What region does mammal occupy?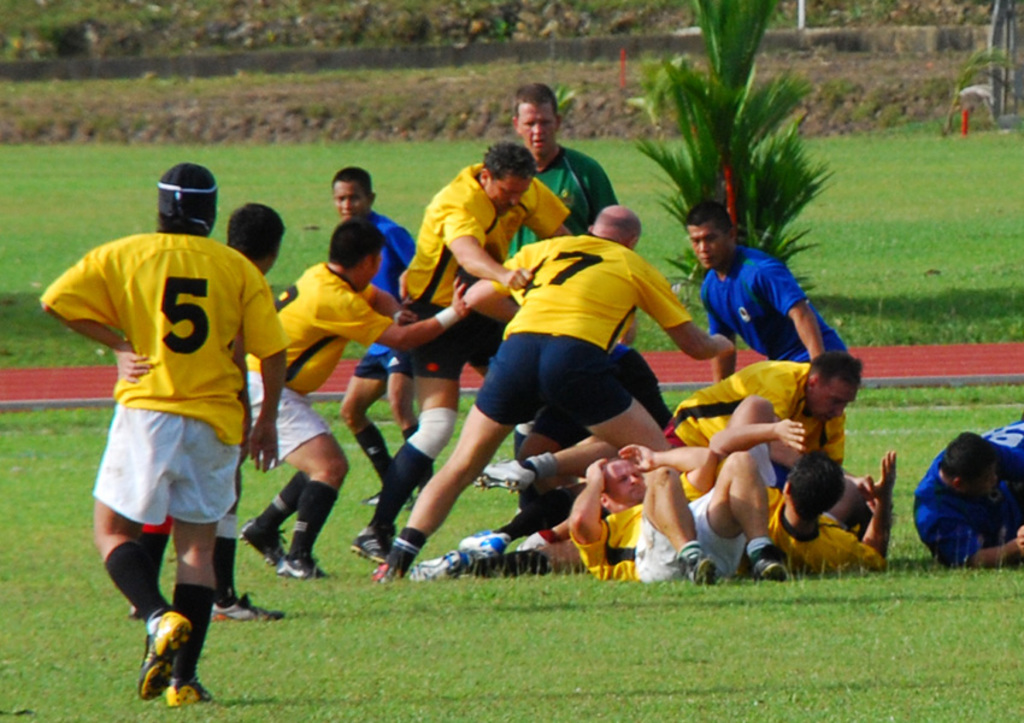
pyautogui.locateOnScreen(129, 201, 284, 619).
